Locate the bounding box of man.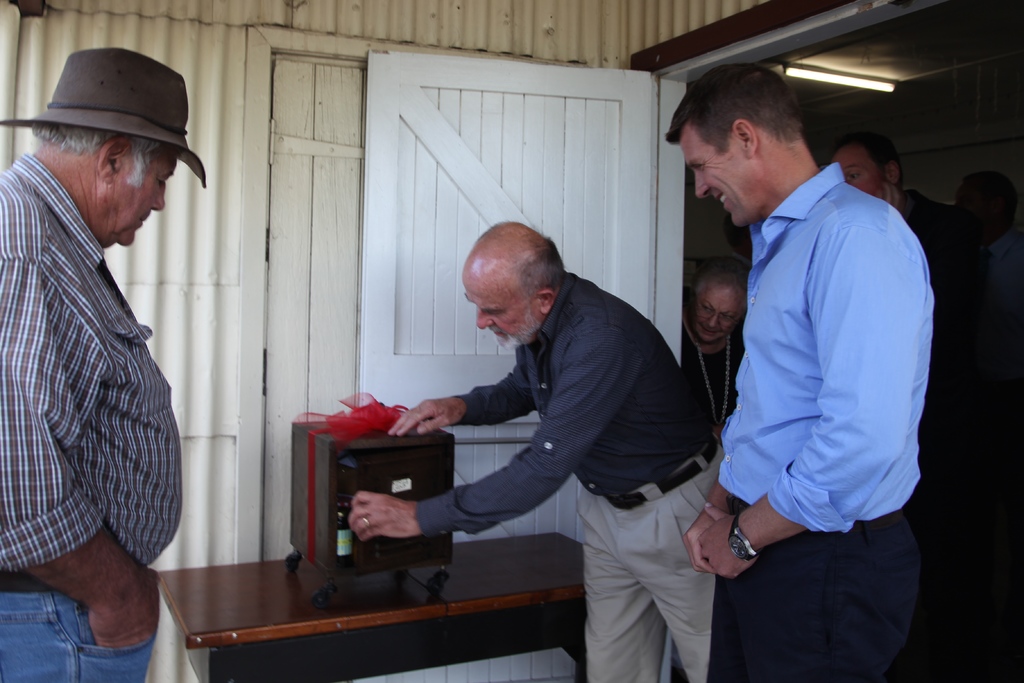
Bounding box: x1=678 y1=60 x2=923 y2=682.
